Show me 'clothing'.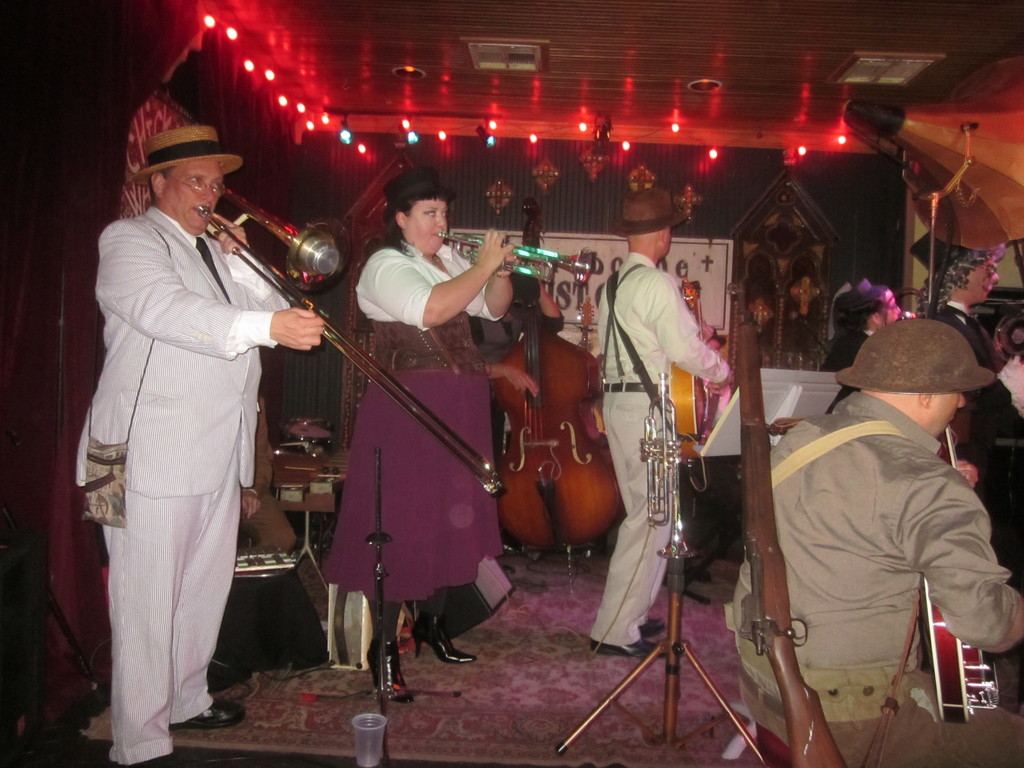
'clothing' is here: (335,236,497,630).
